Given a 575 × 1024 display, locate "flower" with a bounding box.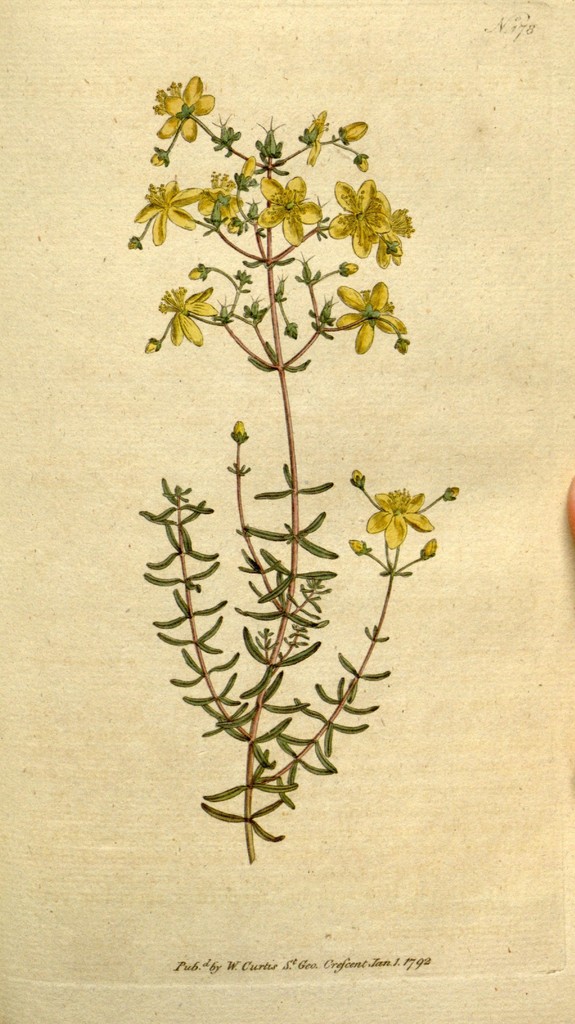
Located: (320, 174, 397, 253).
